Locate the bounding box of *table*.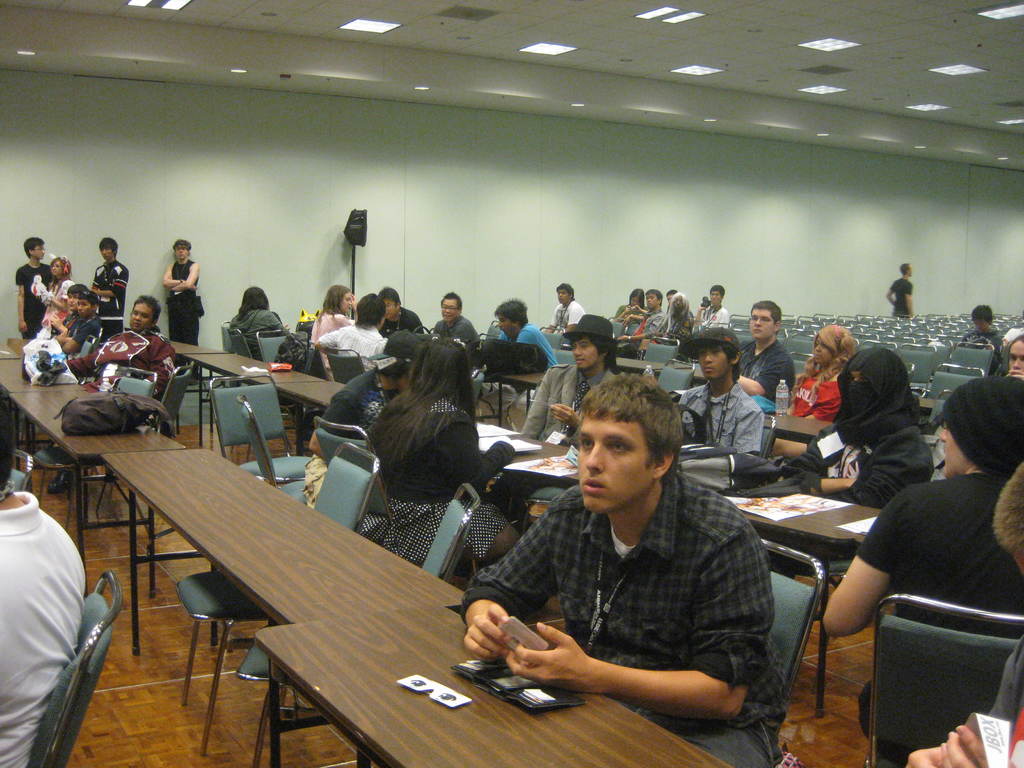
Bounding box: [x1=320, y1=252, x2=996, y2=540].
